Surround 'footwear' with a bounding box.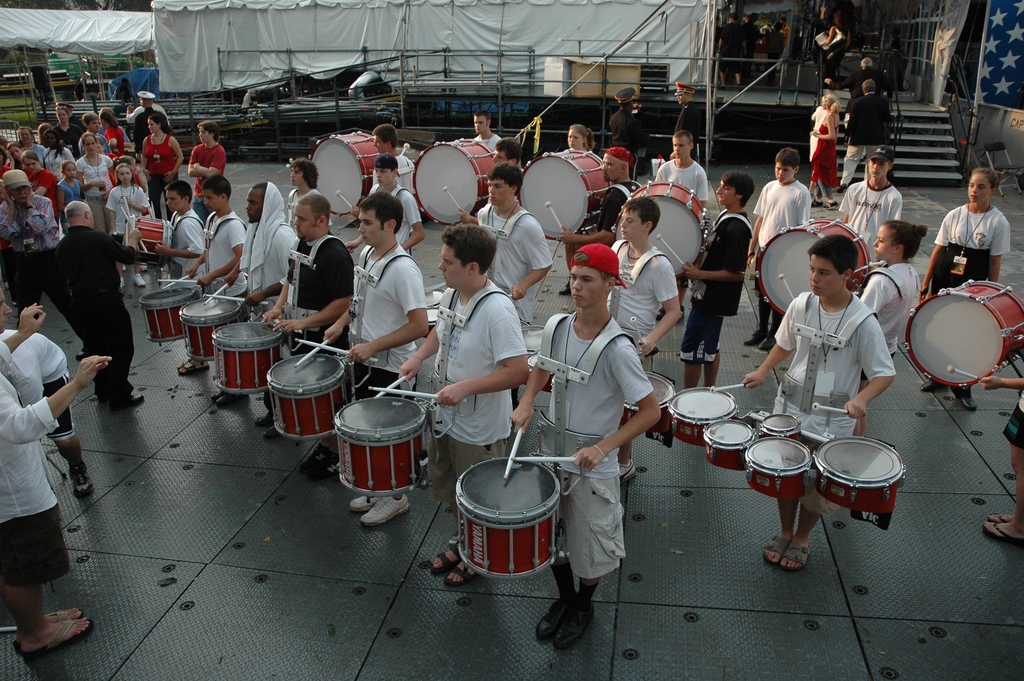
locate(361, 493, 408, 525).
